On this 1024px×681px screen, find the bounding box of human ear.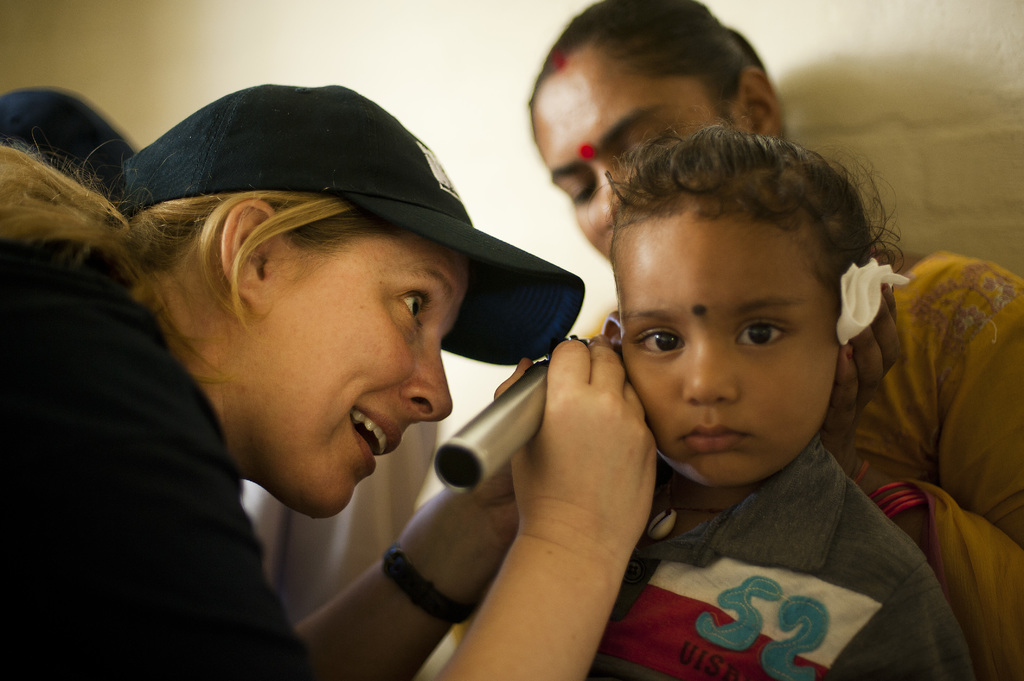
Bounding box: BBox(602, 308, 626, 351).
